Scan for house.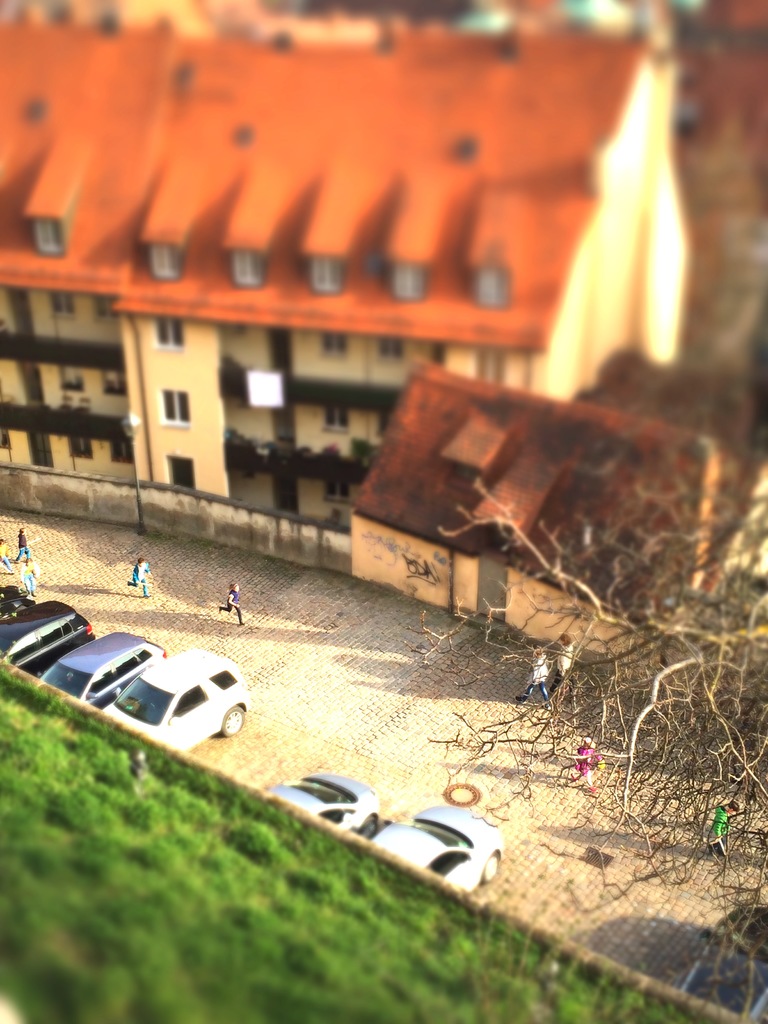
Scan result: bbox=(349, 363, 716, 692).
